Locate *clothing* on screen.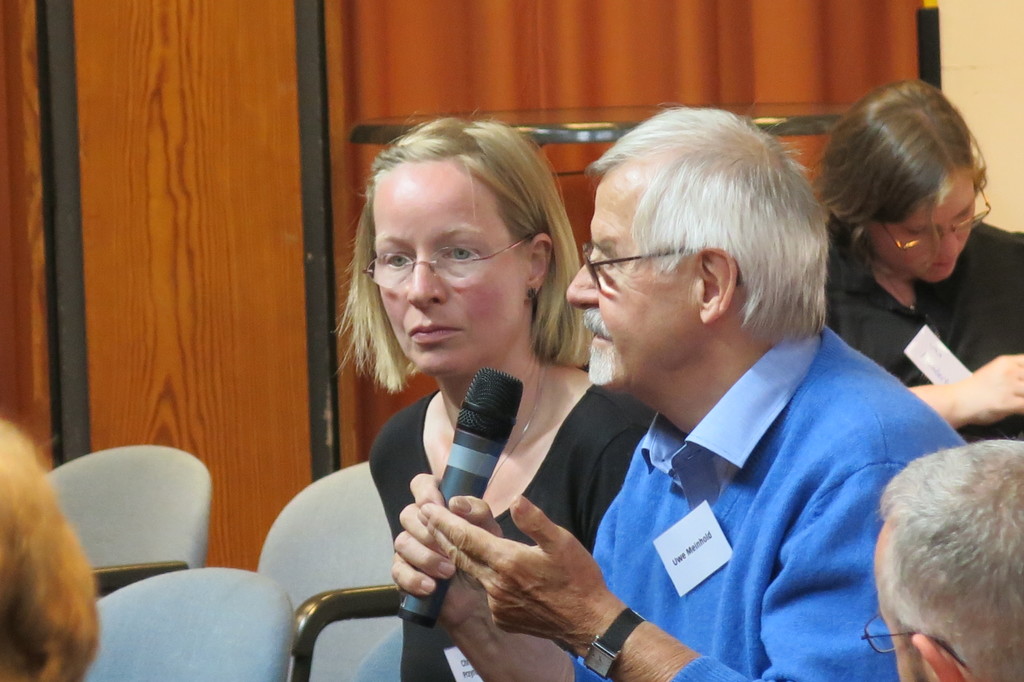
On screen at x1=580 y1=325 x2=979 y2=681.
